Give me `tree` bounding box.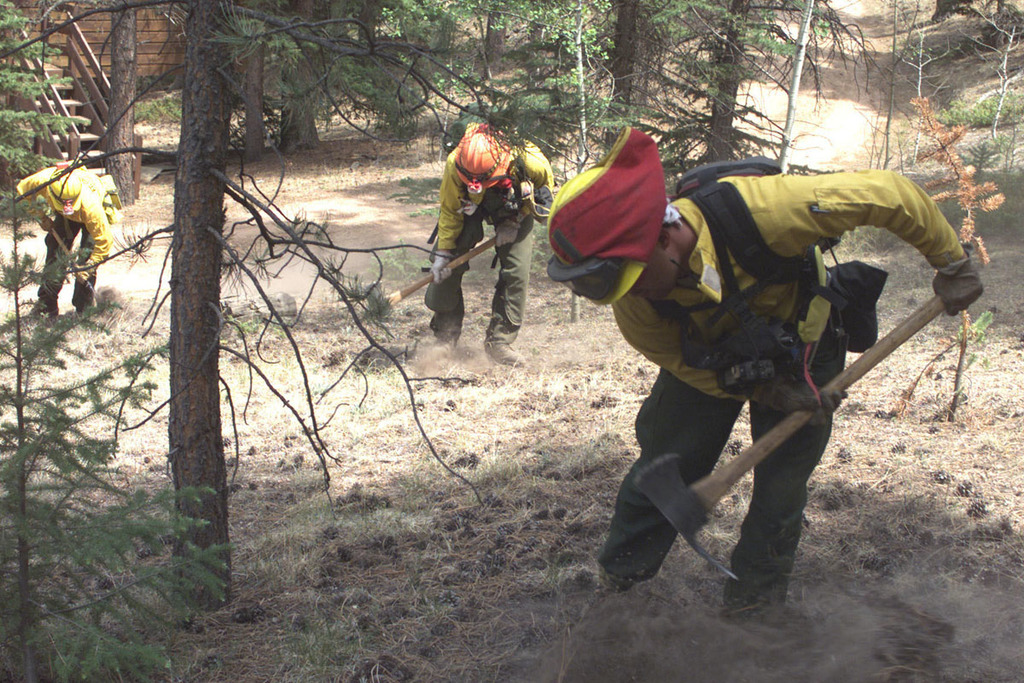
350, 0, 617, 190.
